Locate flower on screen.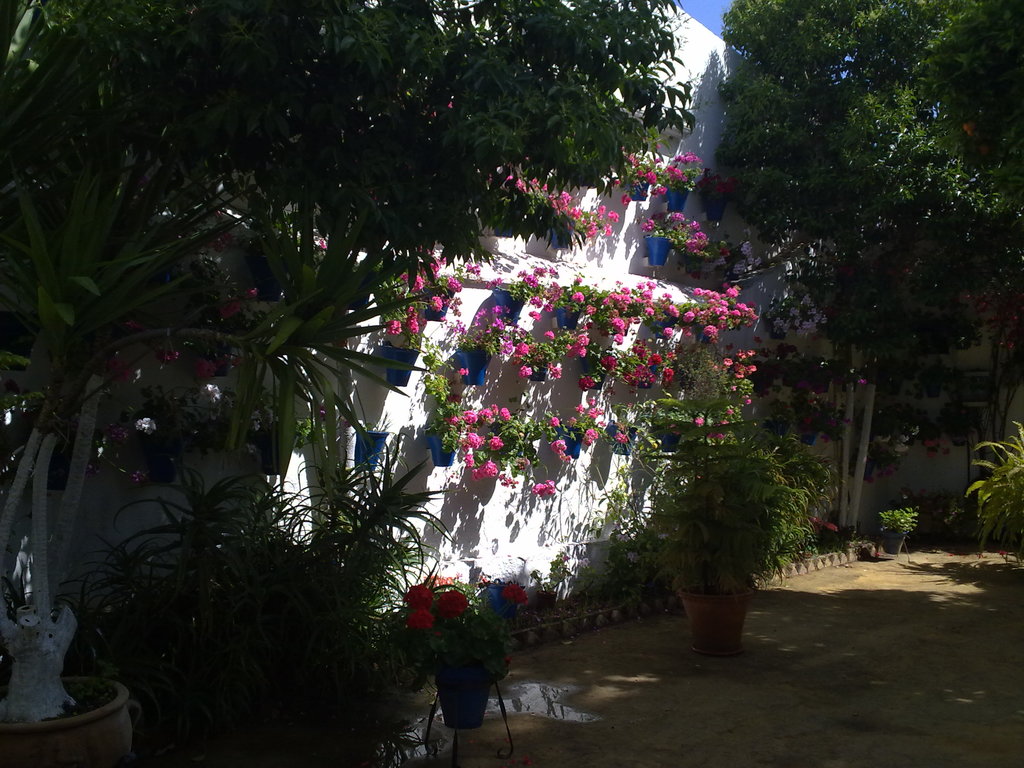
On screen at bbox=(157, 349, 176, 363).
